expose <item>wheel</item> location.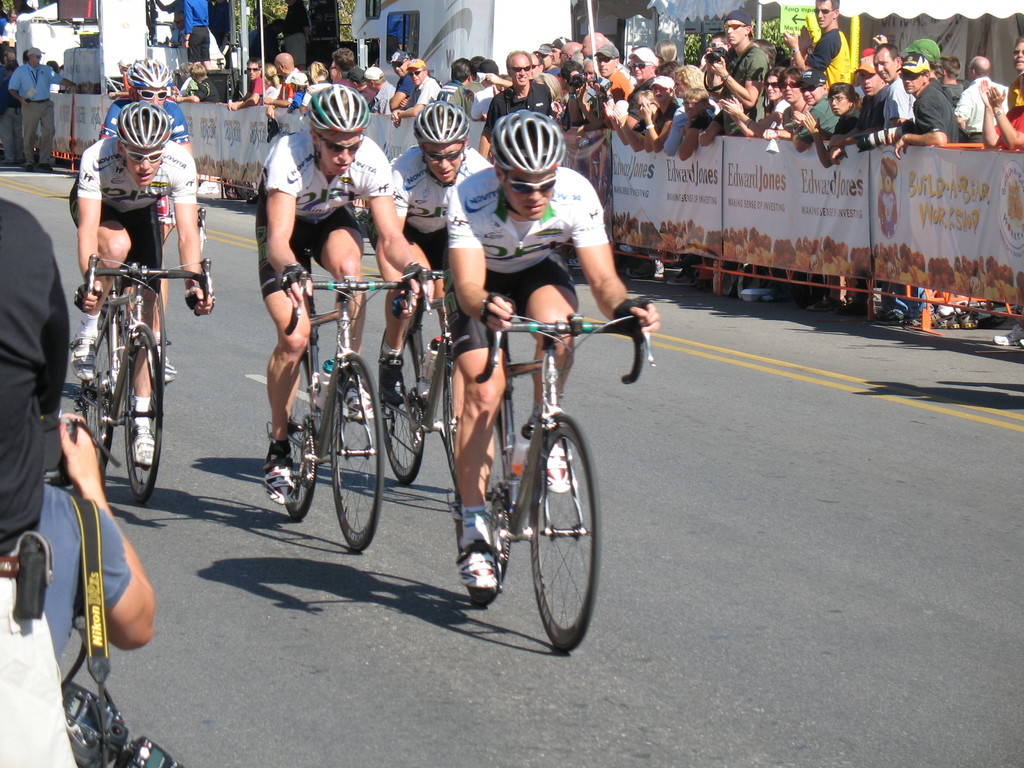
Exposed at (284, 356, 316, 521).
